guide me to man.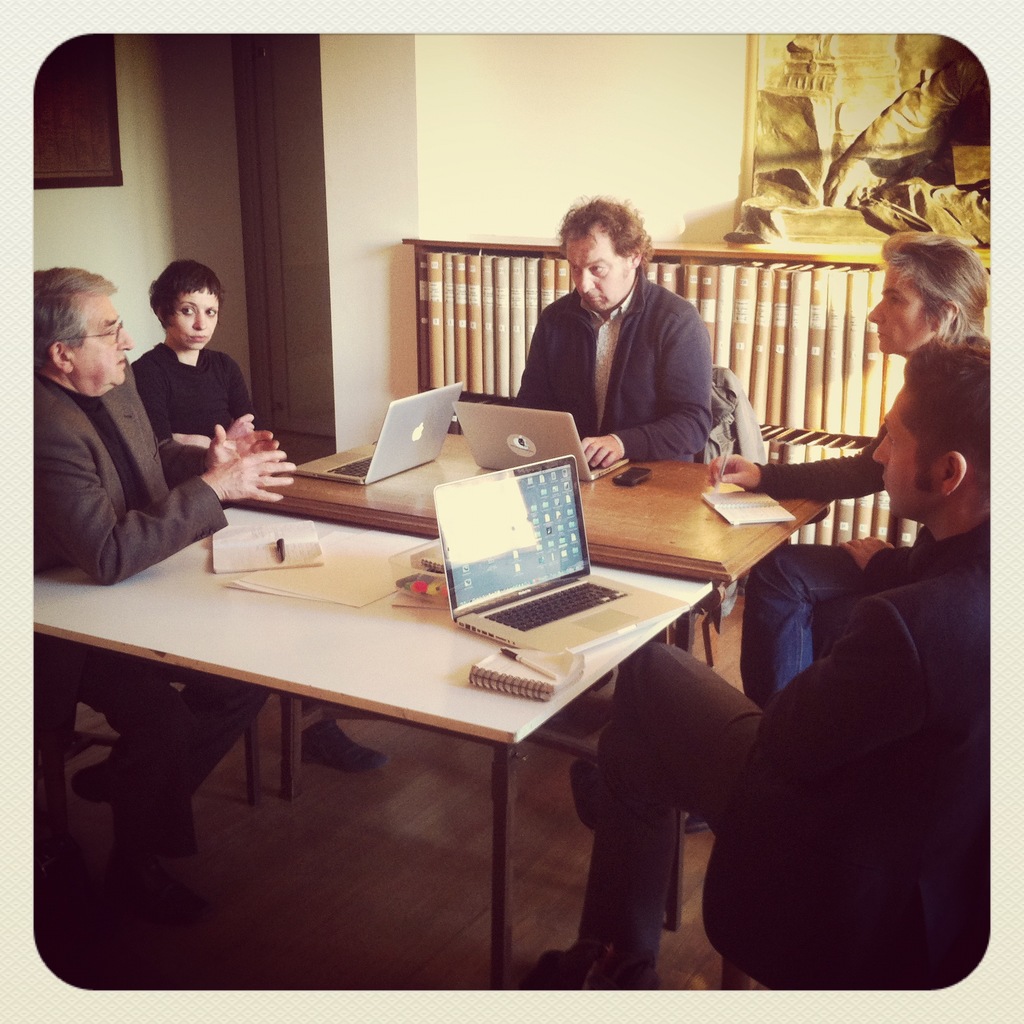
Guidance: (left=28, top=262, right=297, bottom=935).
